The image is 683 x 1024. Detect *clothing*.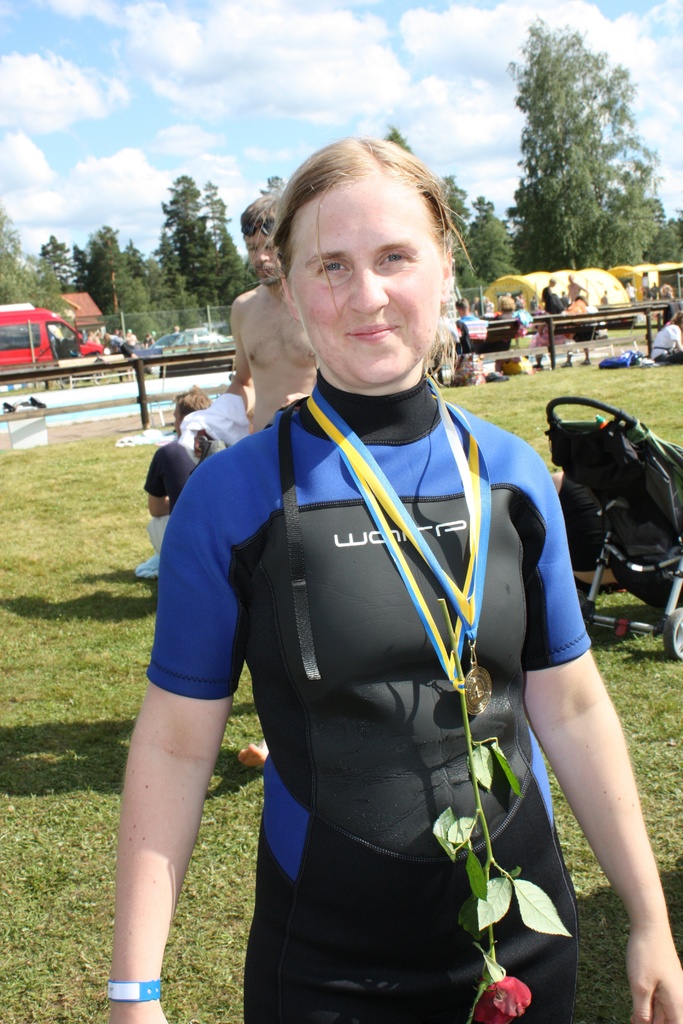
Detection: l=461, t=316, r=480, b=323.
